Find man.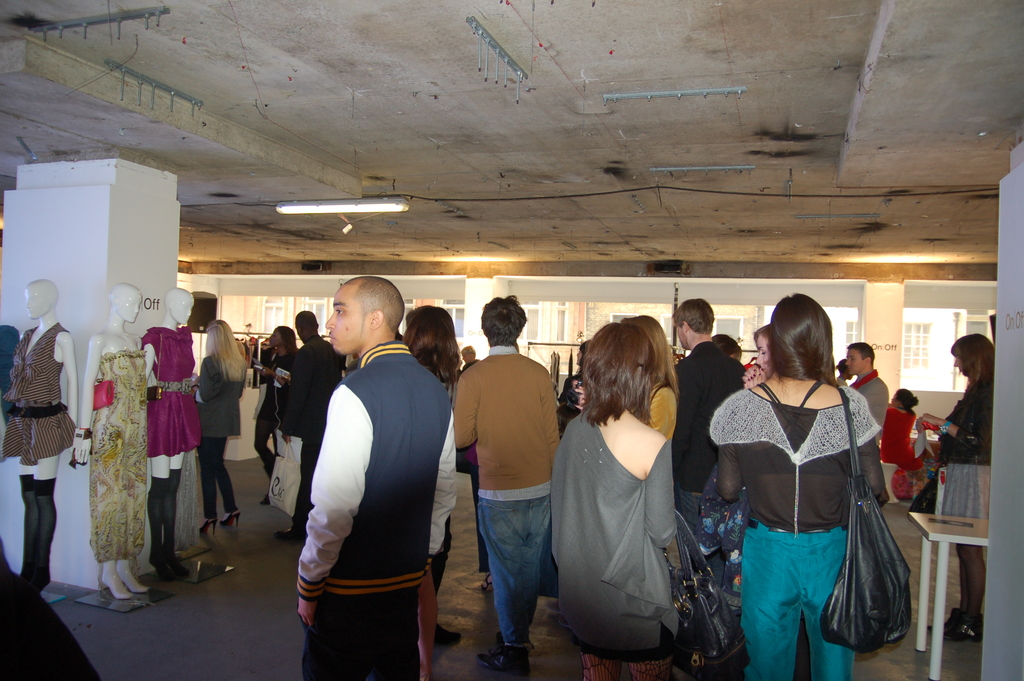
locate(292, 311, 346, 504).
